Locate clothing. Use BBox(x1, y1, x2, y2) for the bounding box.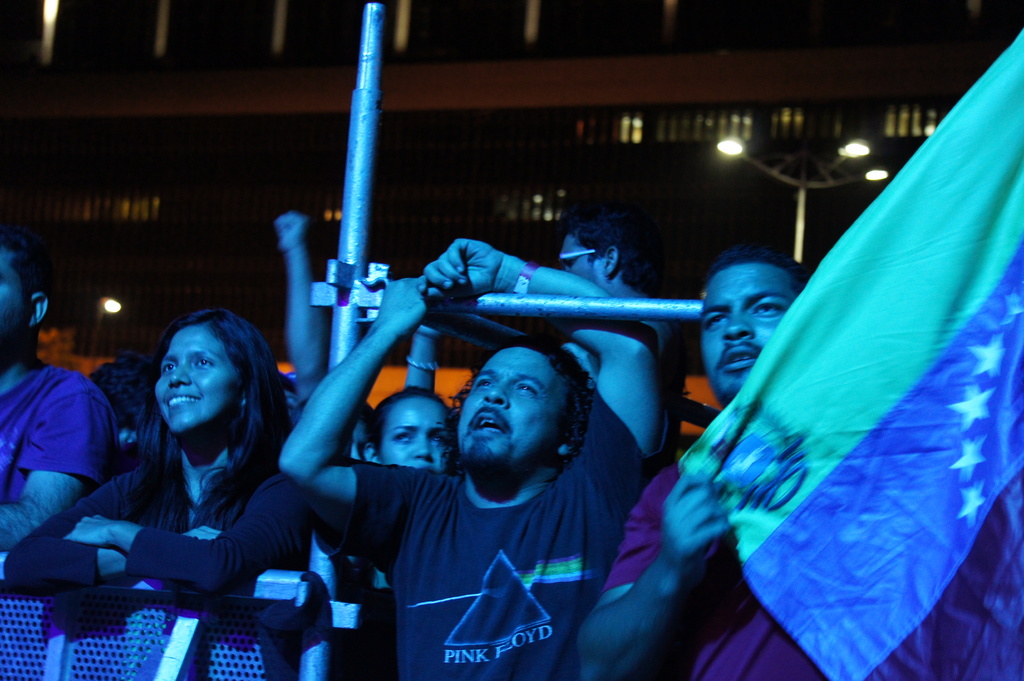
BBox(315, 388, 671, 679).
